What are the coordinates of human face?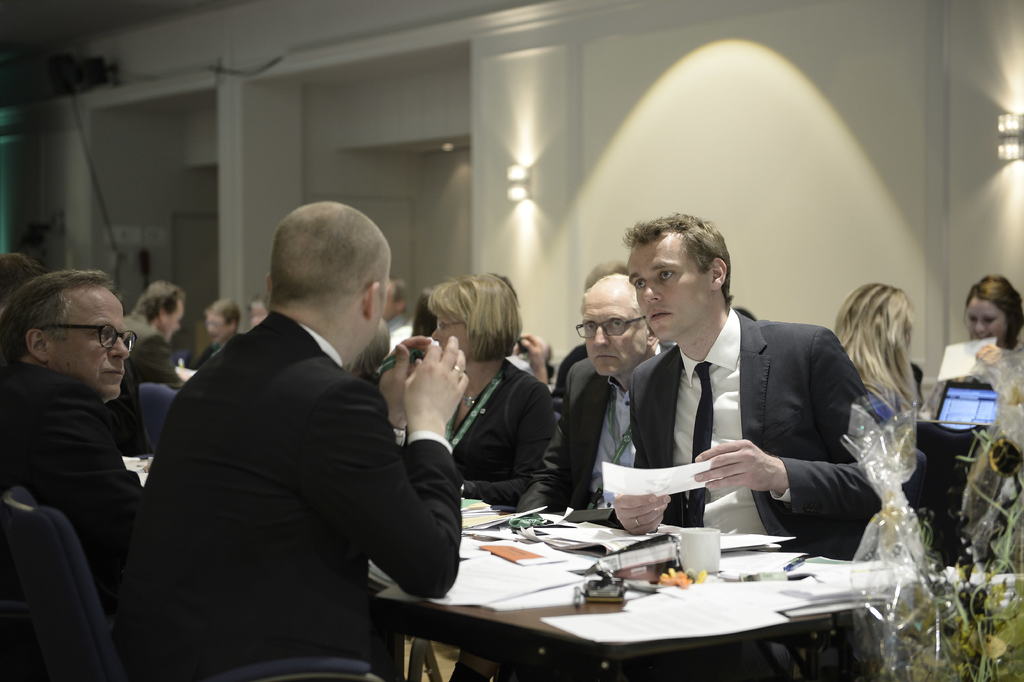
163, 301, 184, 344.
